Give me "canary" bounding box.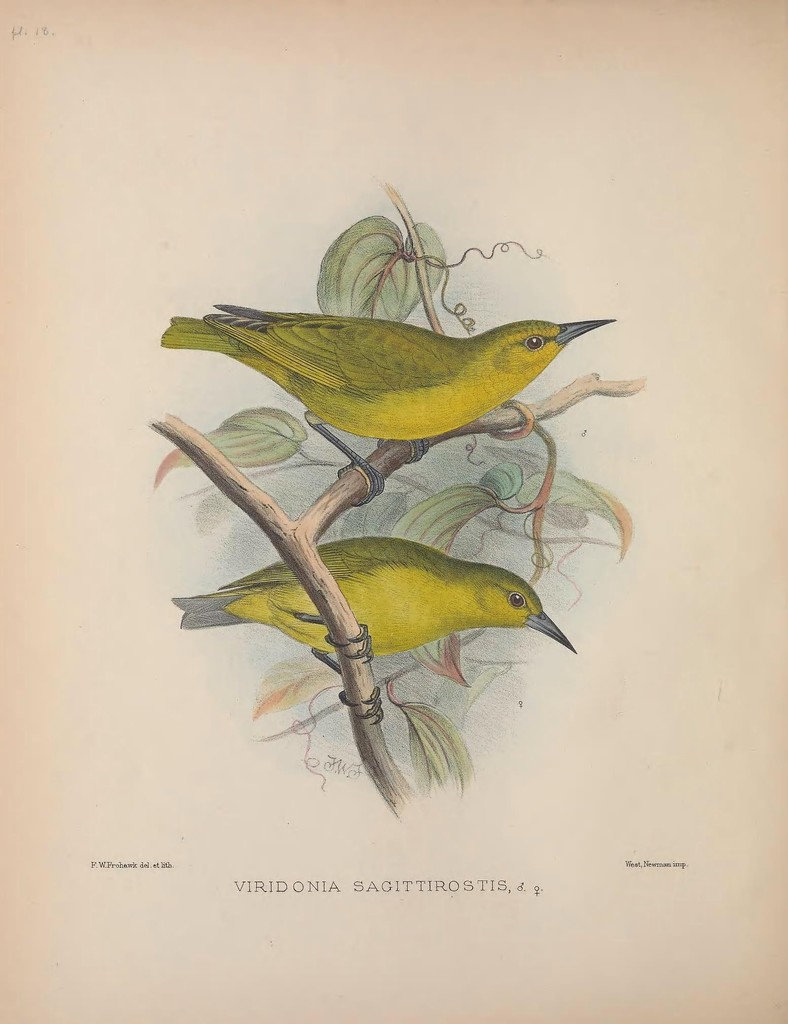
detection(159, 304, 617, 506).
